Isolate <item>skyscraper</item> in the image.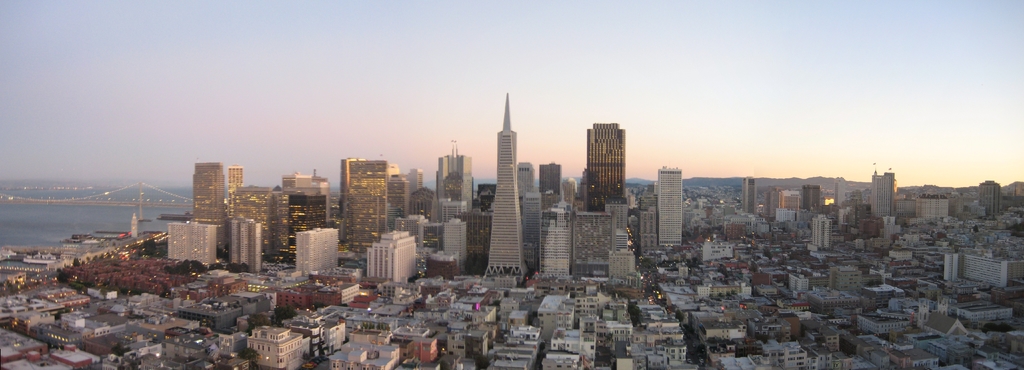
Isolated region: (576,112,642,214).
